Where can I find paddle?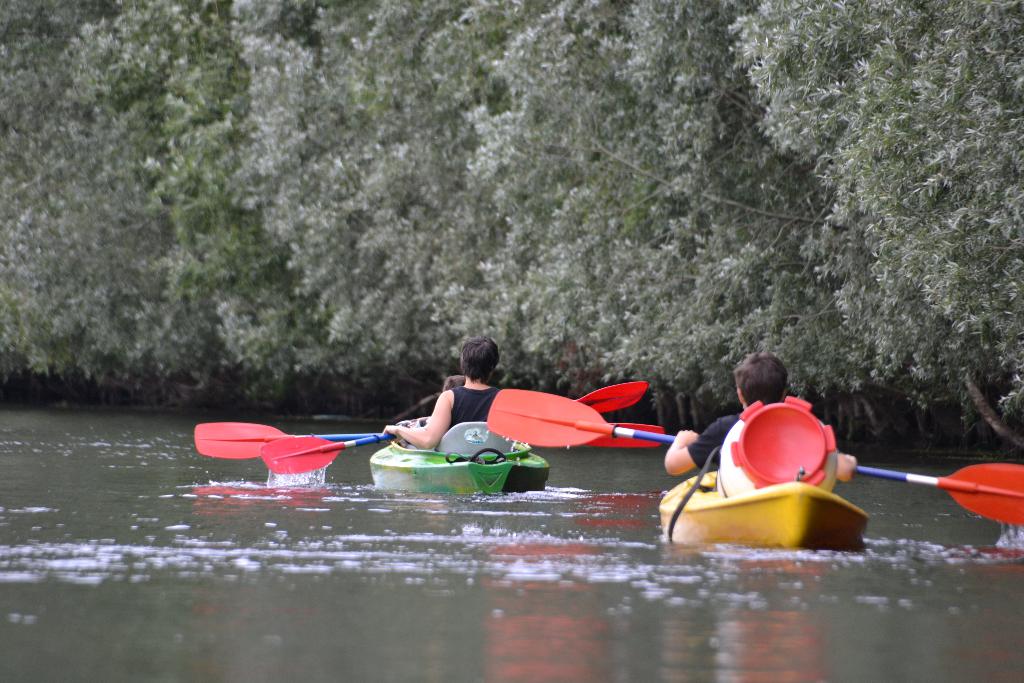
You can find it at (262,420,662,475).
